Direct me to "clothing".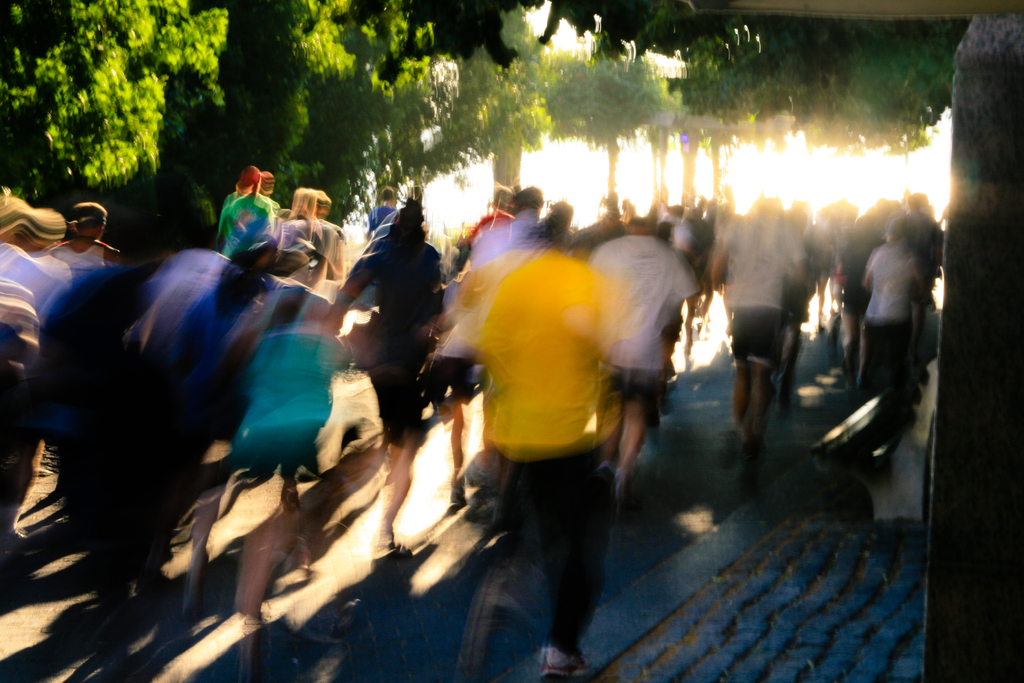
Direction: rect(717, 209, 797, 377).
